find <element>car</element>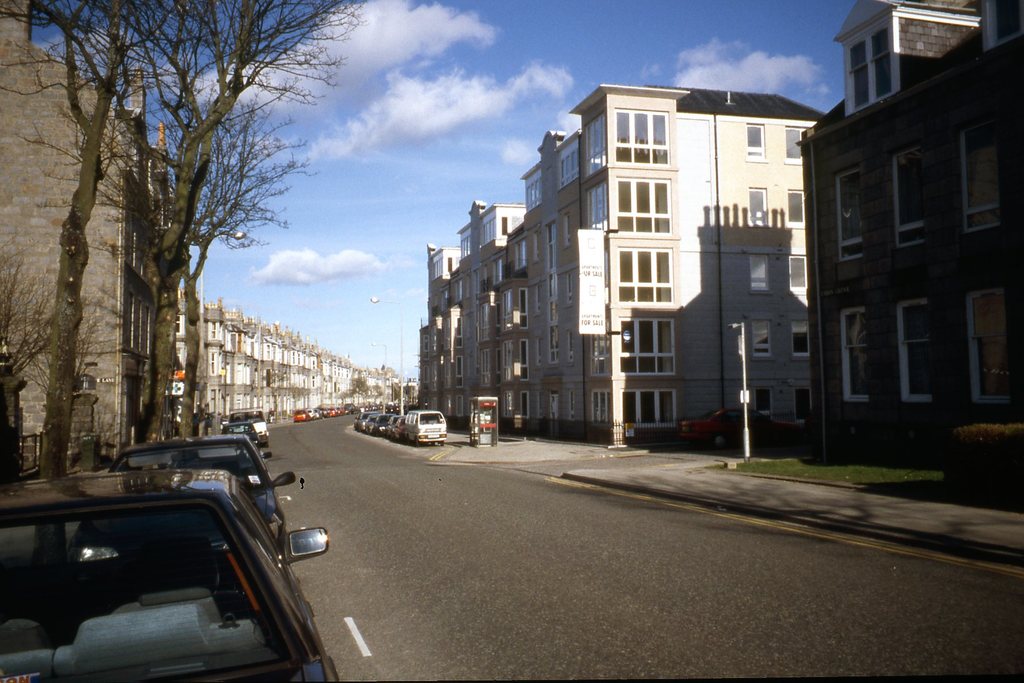
[294, 409, 308, 422]
